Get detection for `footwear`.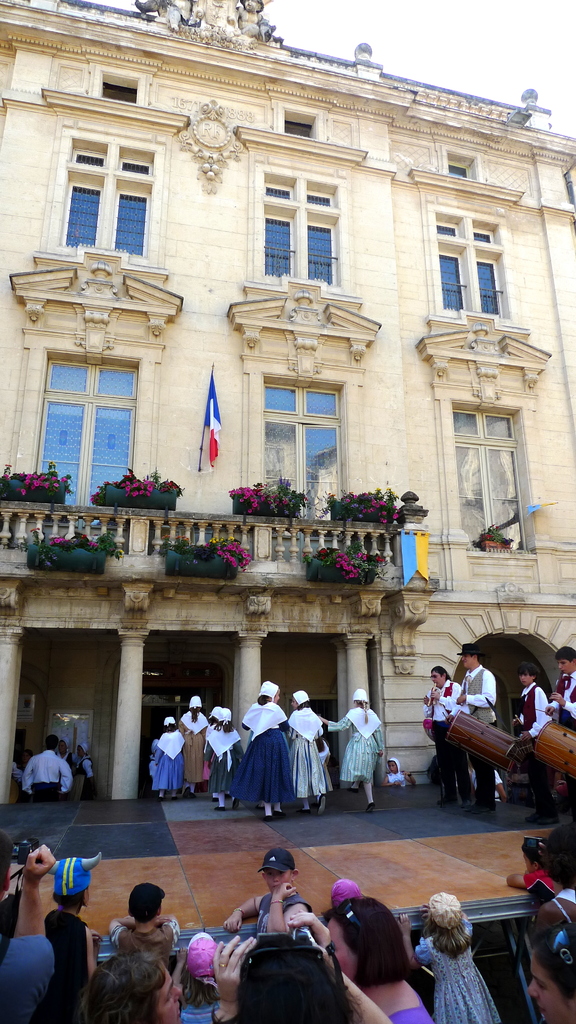
Detection: (x1=317, y1=794, x2=326, y2=815).
